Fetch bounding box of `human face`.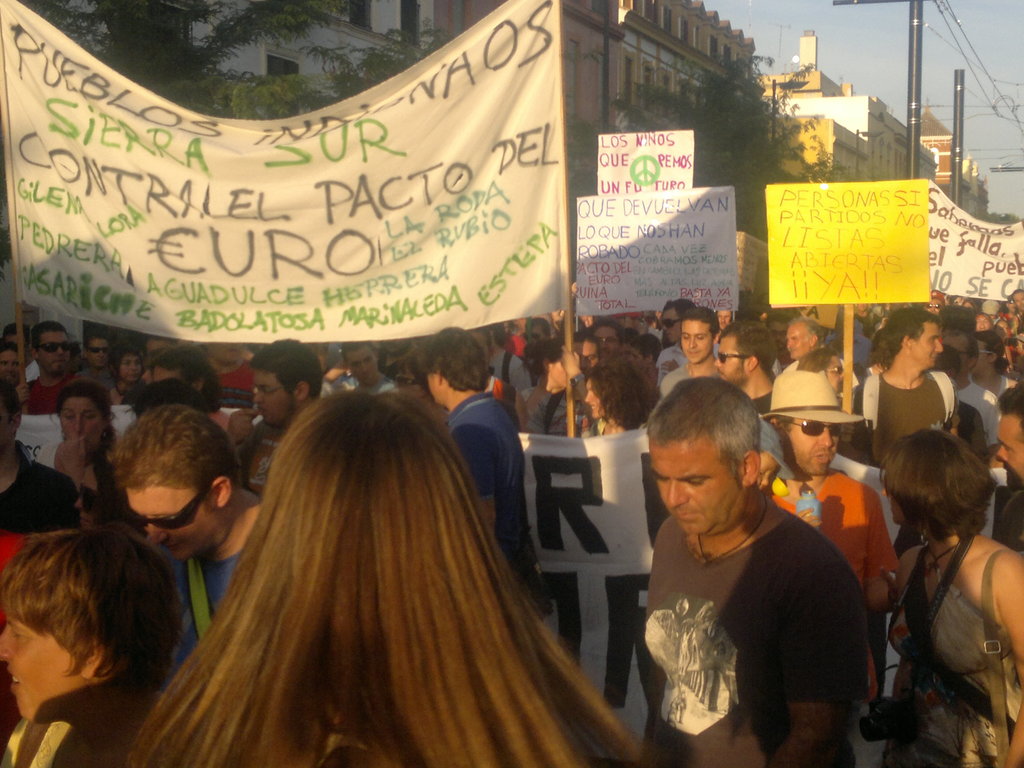
Bbox: (784, 325, 810, 360).
